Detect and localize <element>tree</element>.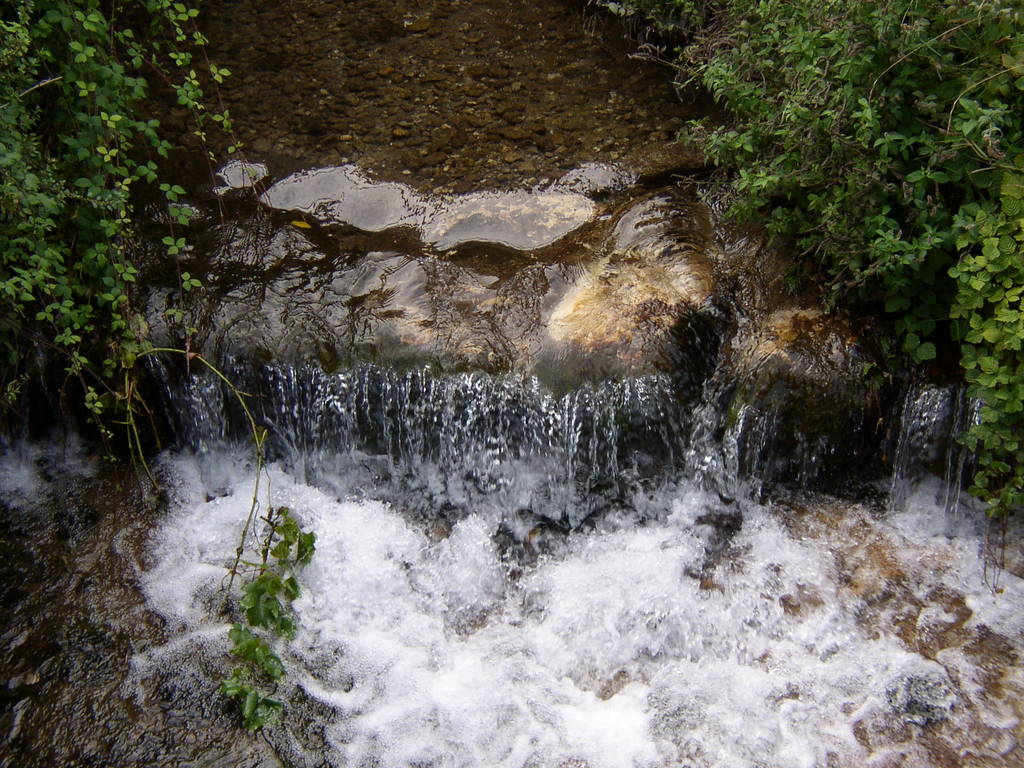
Localized at BBox(672, 1, 1006, 483).
